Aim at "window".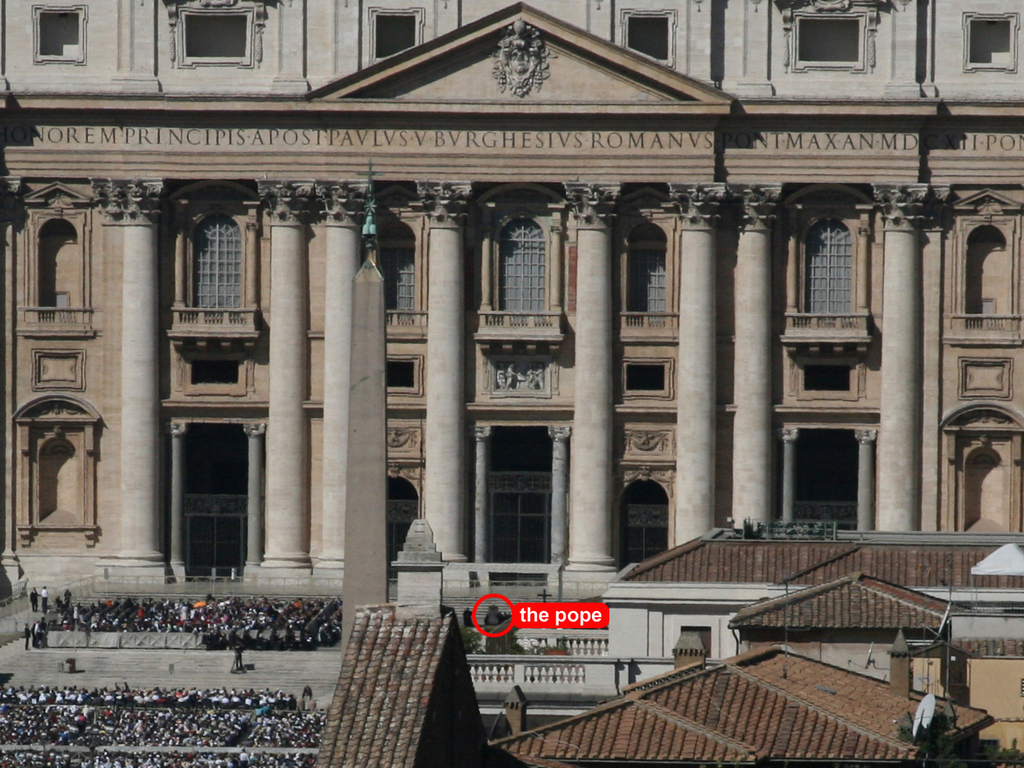
Aimed at region(787, 18, 874, 67).
